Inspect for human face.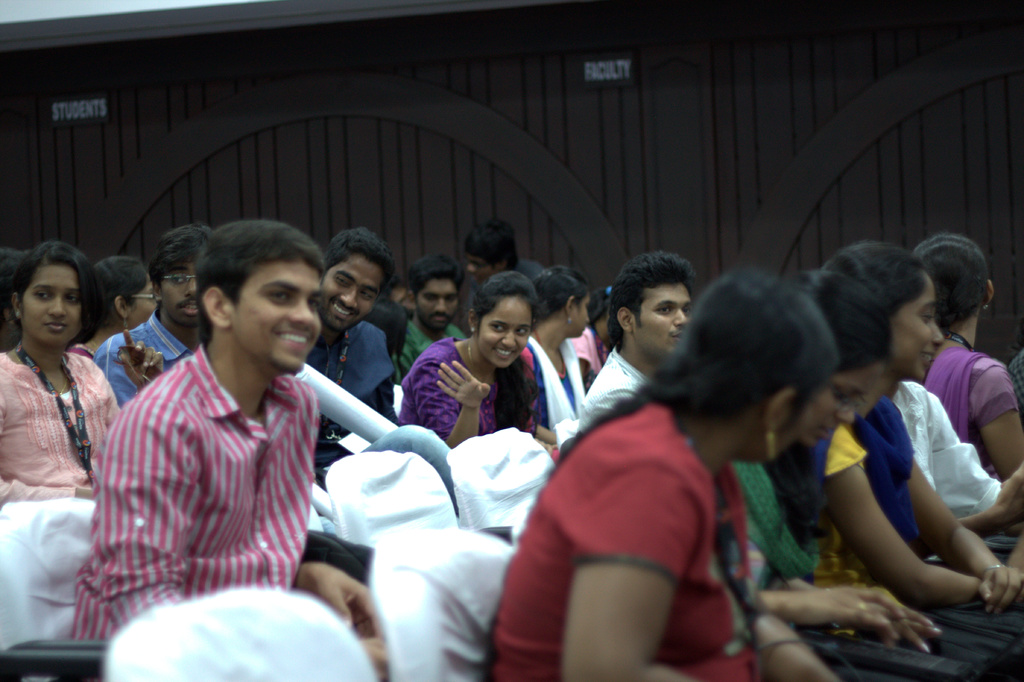
Inspection: (812,364,876,448).
